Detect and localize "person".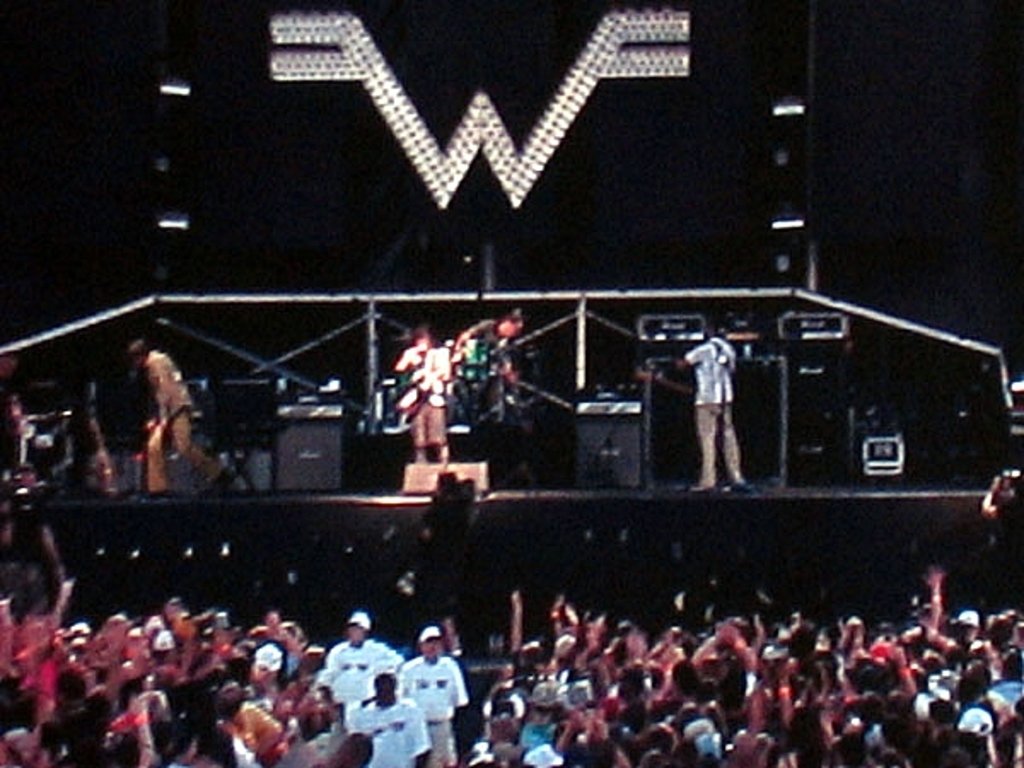
Localized at box(449, 304, 526, 422).
